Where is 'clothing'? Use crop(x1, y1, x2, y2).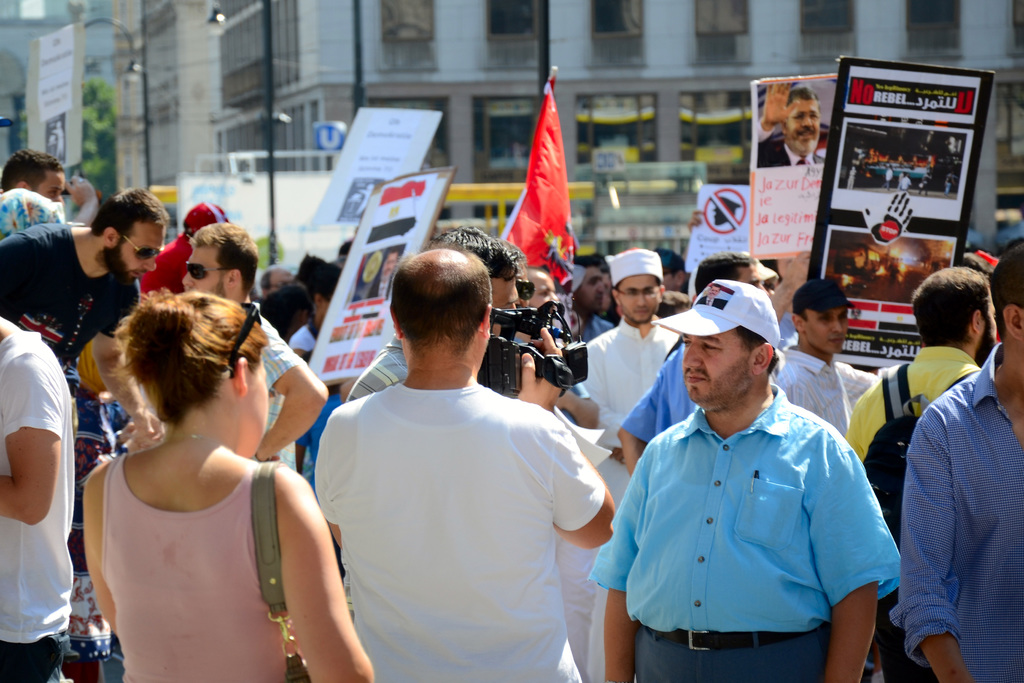
crop(840, 344, 994, 461).
